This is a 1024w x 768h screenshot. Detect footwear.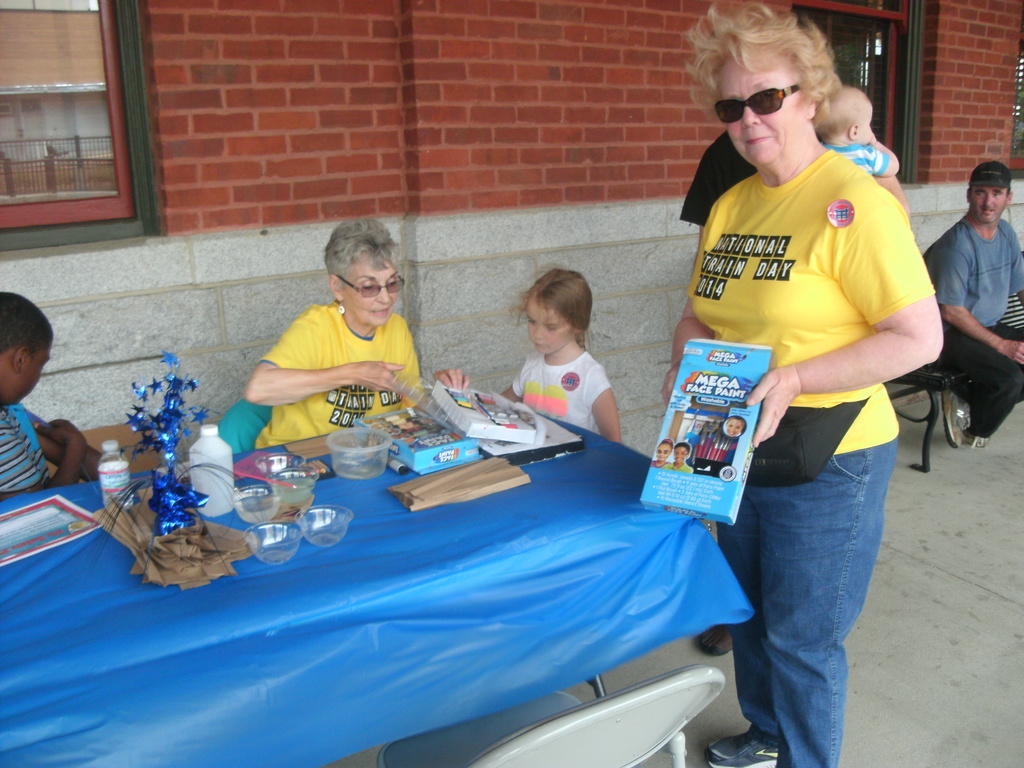
region(693, 598, 741, 655).
